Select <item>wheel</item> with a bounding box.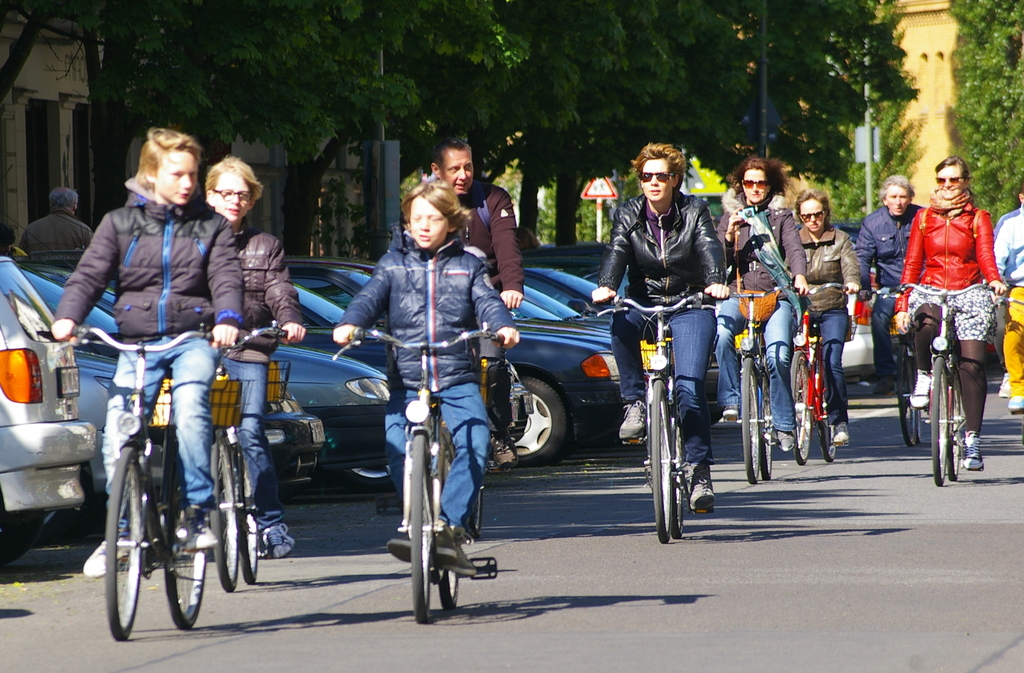
Rect(817, 395, 835, 461).
